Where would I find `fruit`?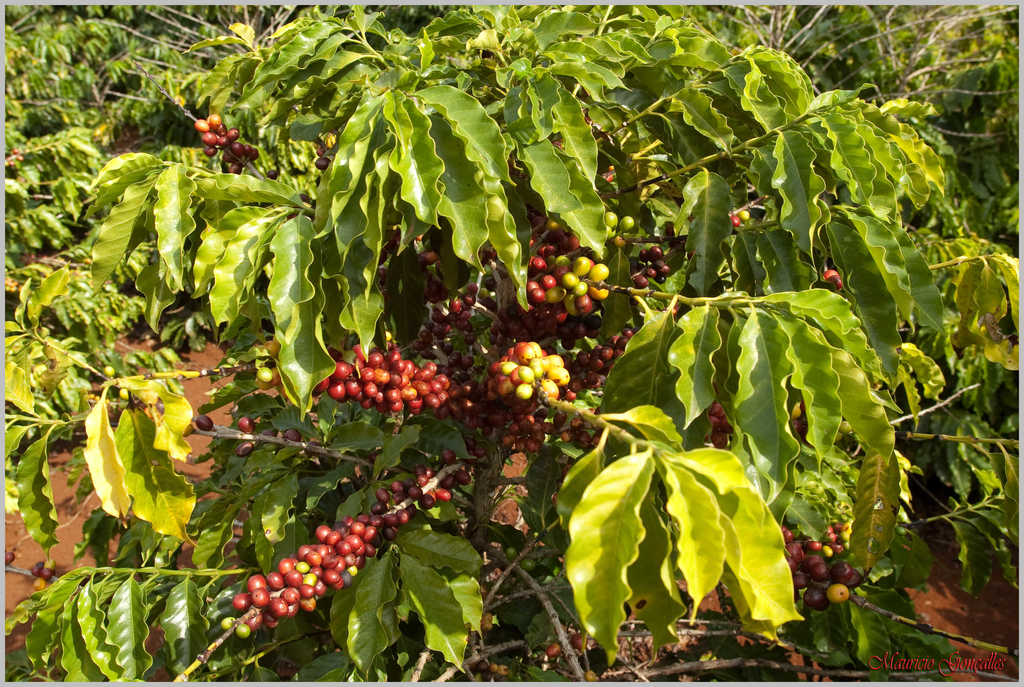
At region(284, 428, 301, 440).
